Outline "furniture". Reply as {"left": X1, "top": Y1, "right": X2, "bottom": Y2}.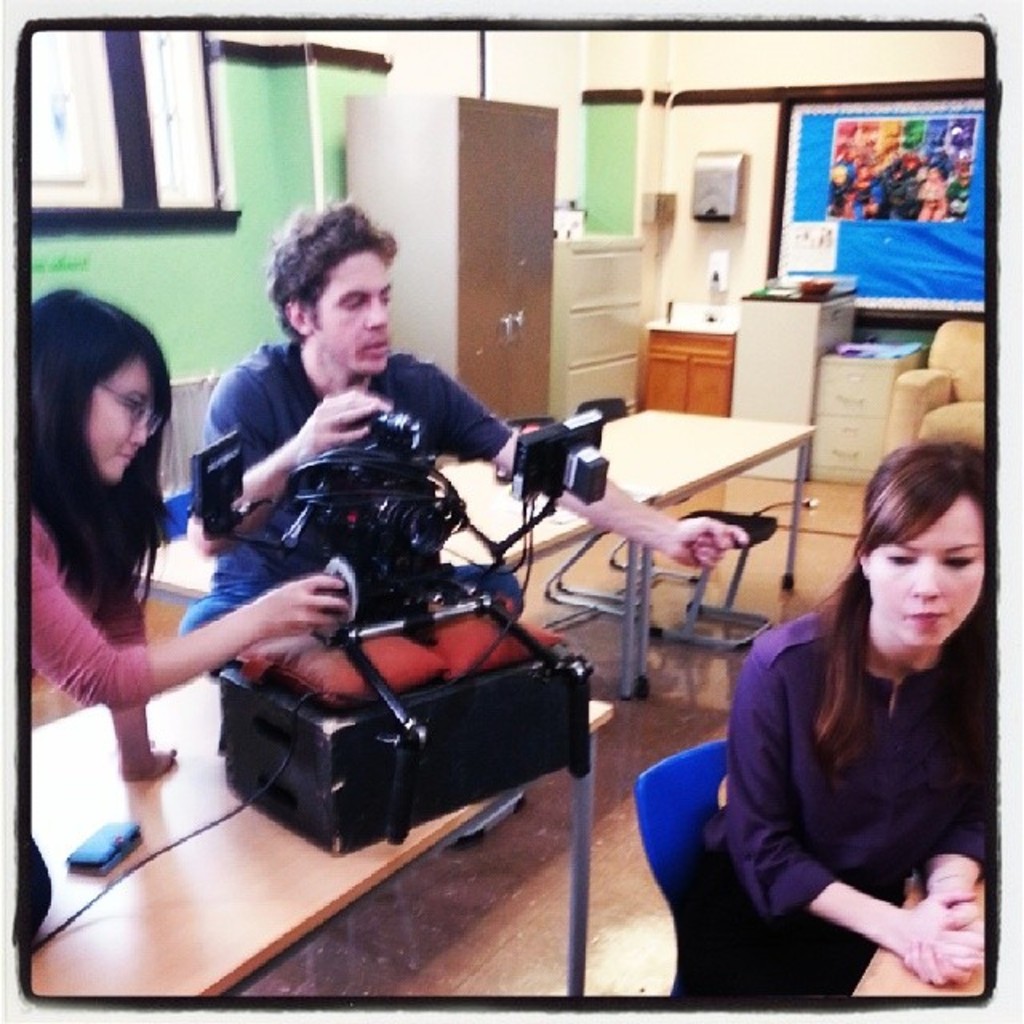
{"left": 160, "top": 493, "right": 190, "bottom": 539}.
